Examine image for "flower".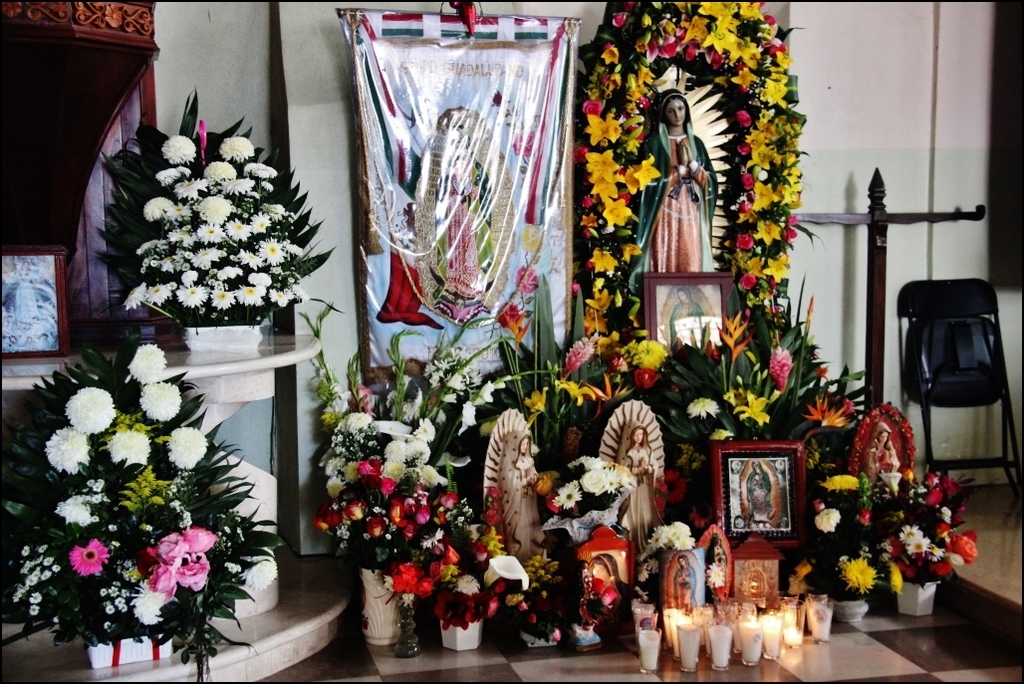
Examination result: 126/342/163/378.
